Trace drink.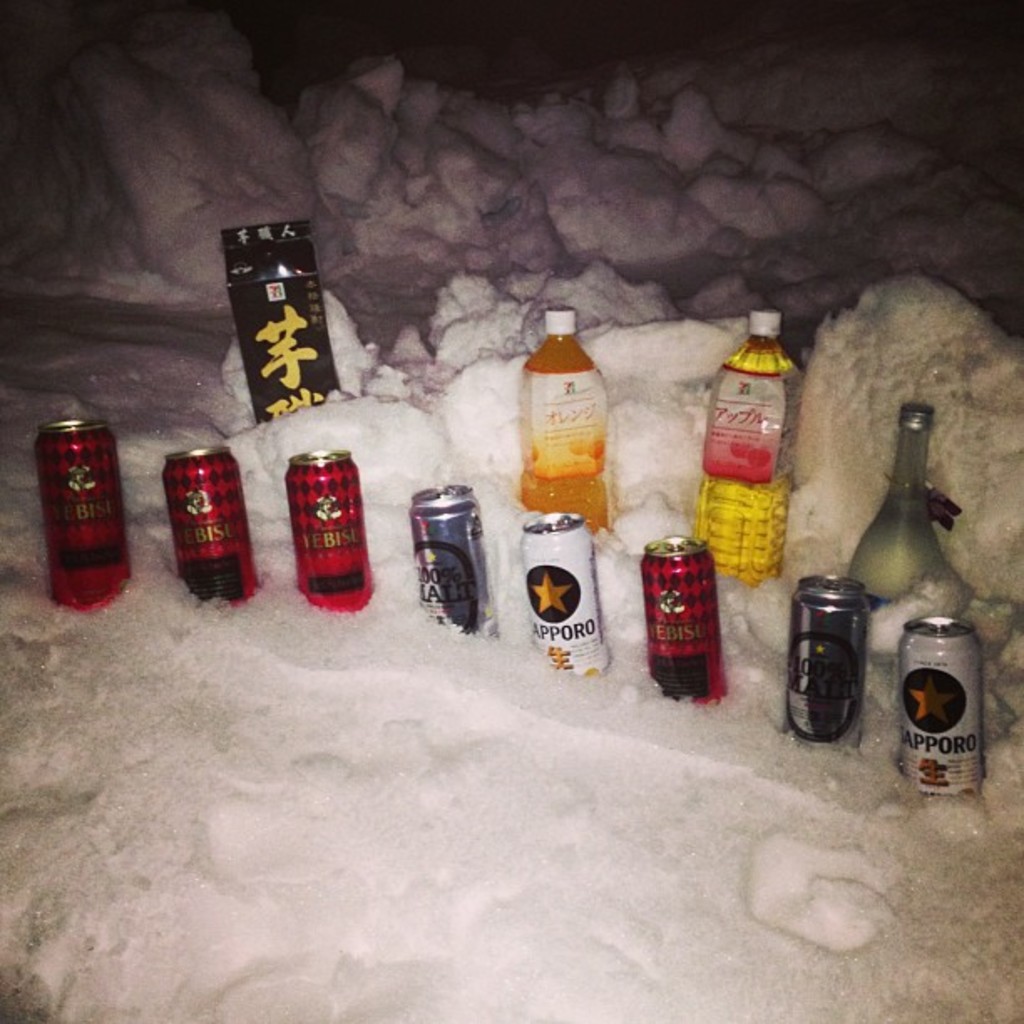
Traced to (x1=646, y1=529, x2=730, y2=706).
